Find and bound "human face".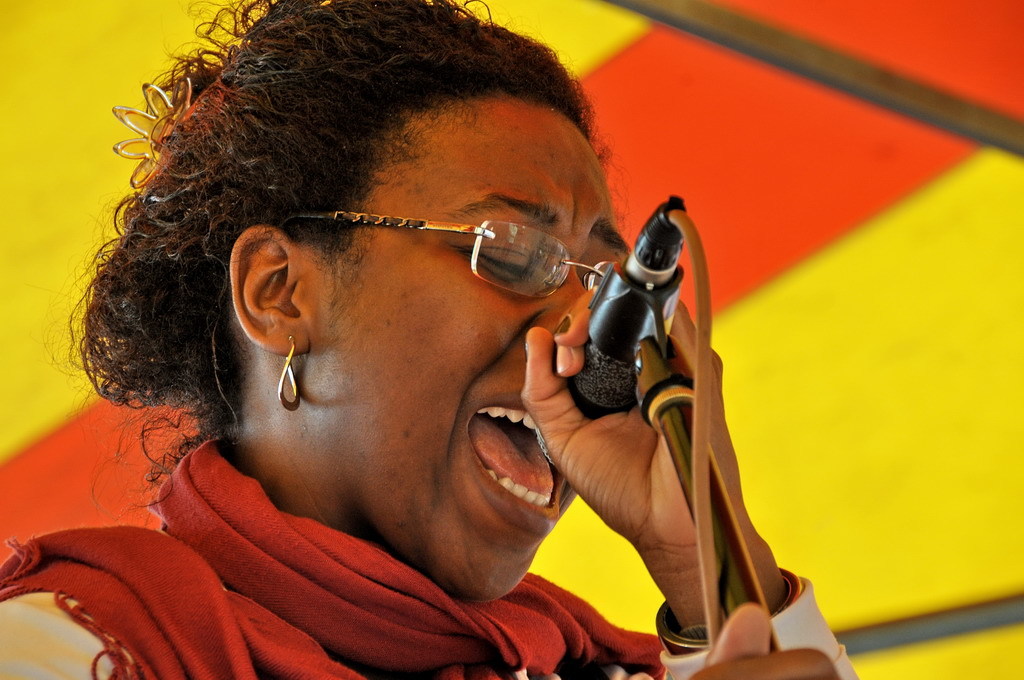
Bound: bbox=(320, 108, 632, 599).
